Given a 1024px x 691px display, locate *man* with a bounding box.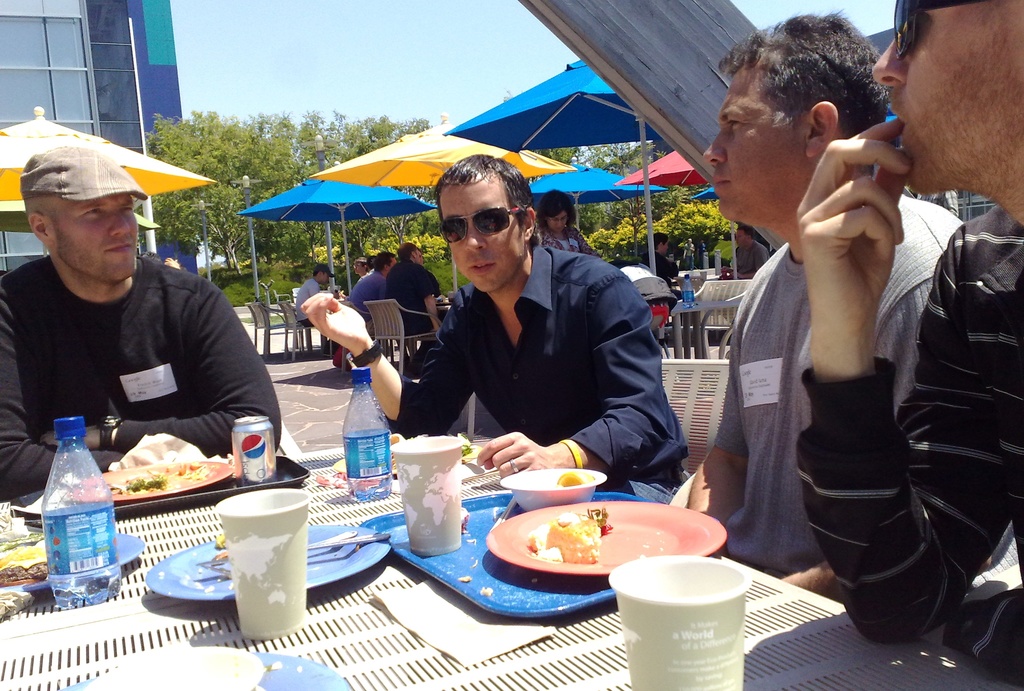
Located: crop(687, 6, 1023, 644).
